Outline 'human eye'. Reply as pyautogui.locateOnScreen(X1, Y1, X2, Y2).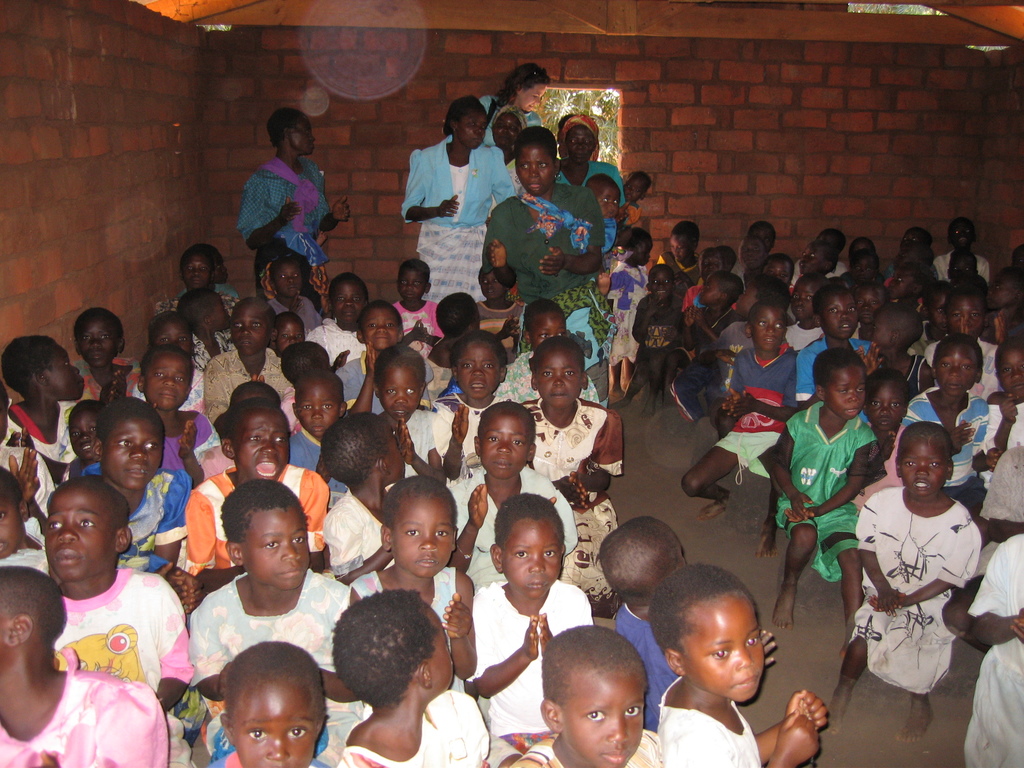
pyautogui.locateOnScreen(707, 643, 732, 664).
